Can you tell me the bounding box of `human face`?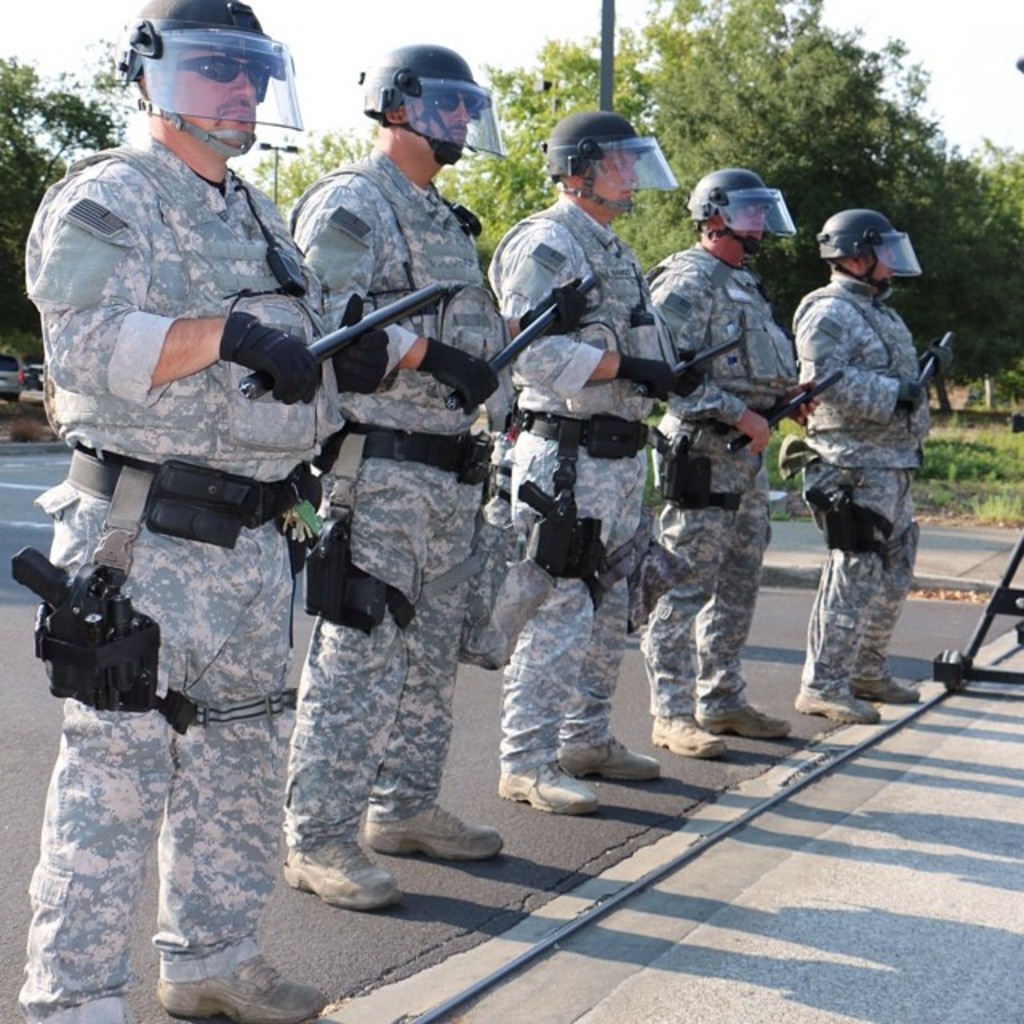
(592, 154, 635, 203).
